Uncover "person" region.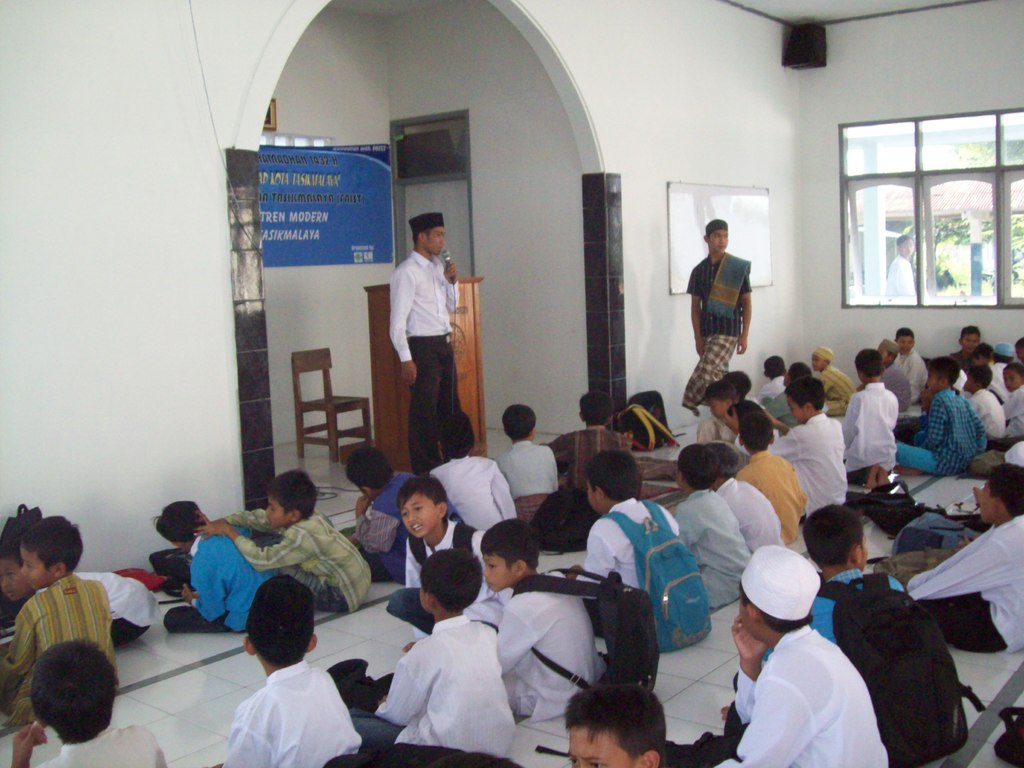
Uncovered: [364,458,407,582].
